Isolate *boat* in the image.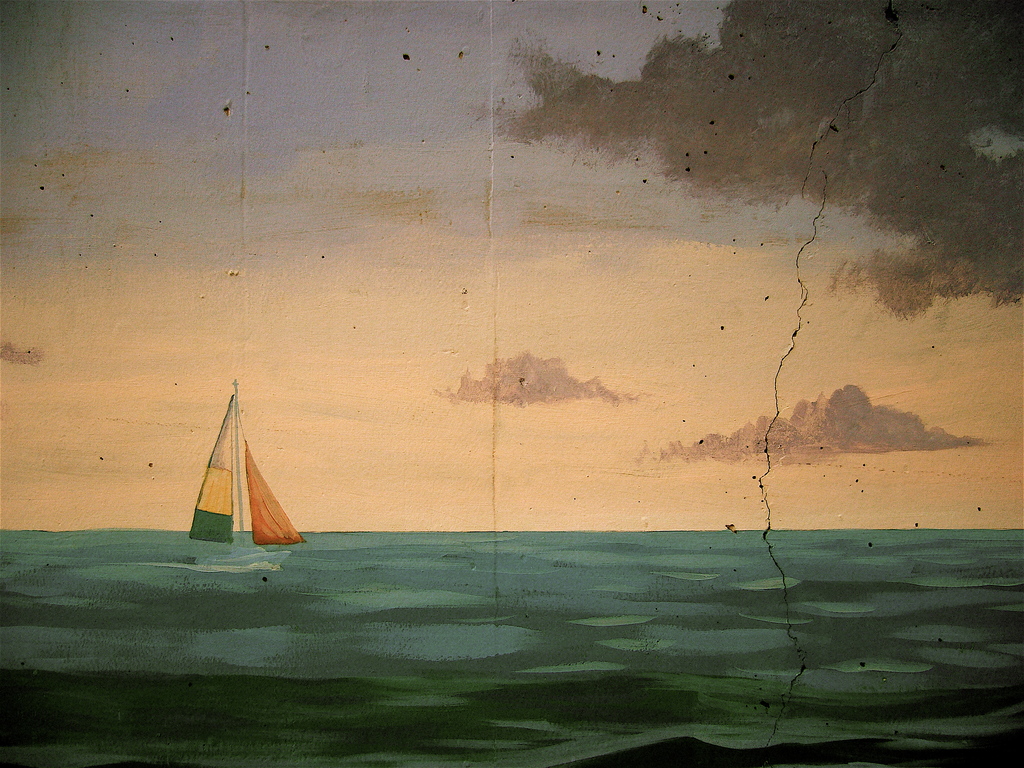
Isolated region: (175, 388, 299, 568).
